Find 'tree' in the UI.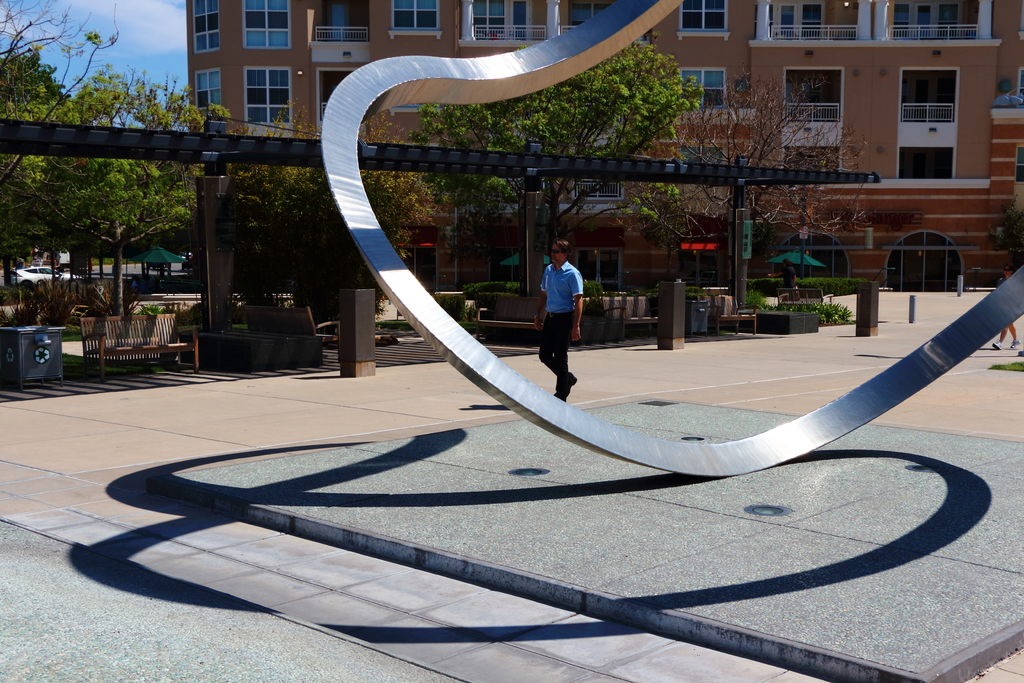
UI element at rect(0, 0, 136, 213).
